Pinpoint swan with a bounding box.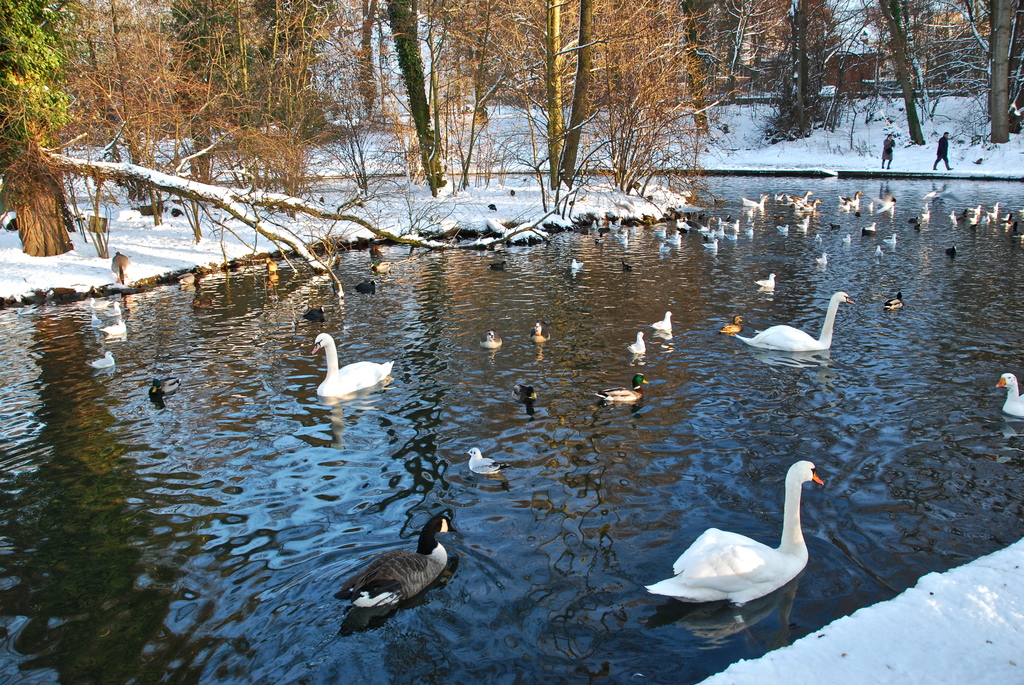
pyautogui.locateOnScreen(718, 217, 727, 225).
